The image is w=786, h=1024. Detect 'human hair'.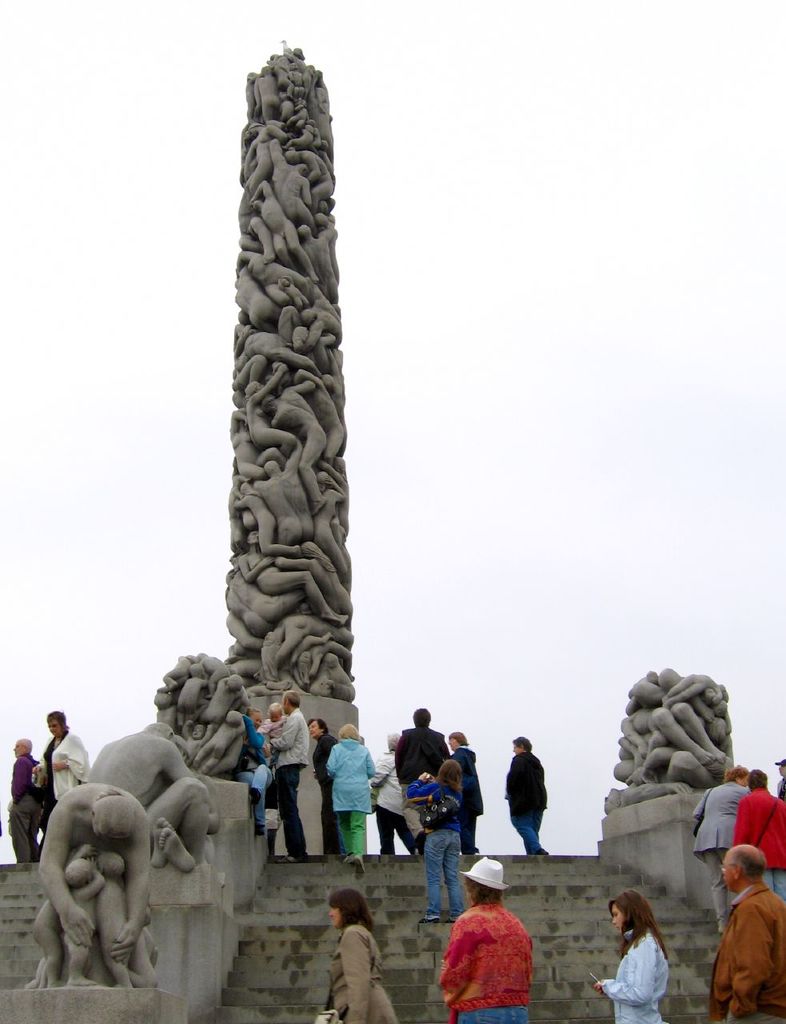
Detection: bbox(720, 766, 751, 782).
